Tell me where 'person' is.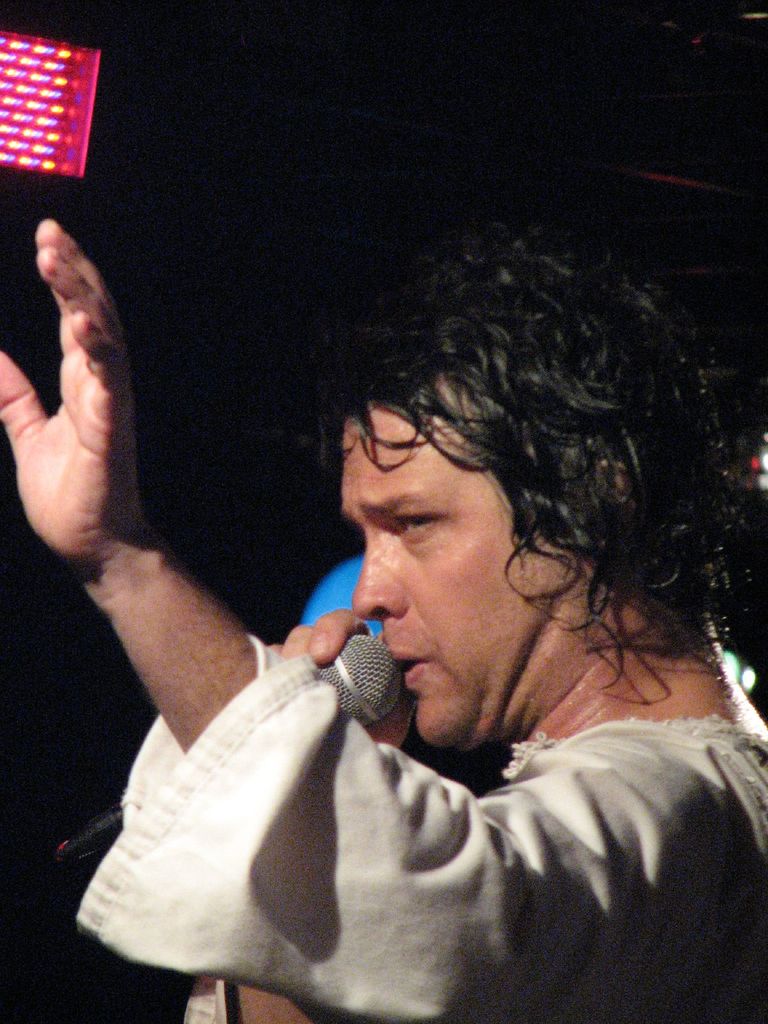
'person' is at [162,201,760,1023].
